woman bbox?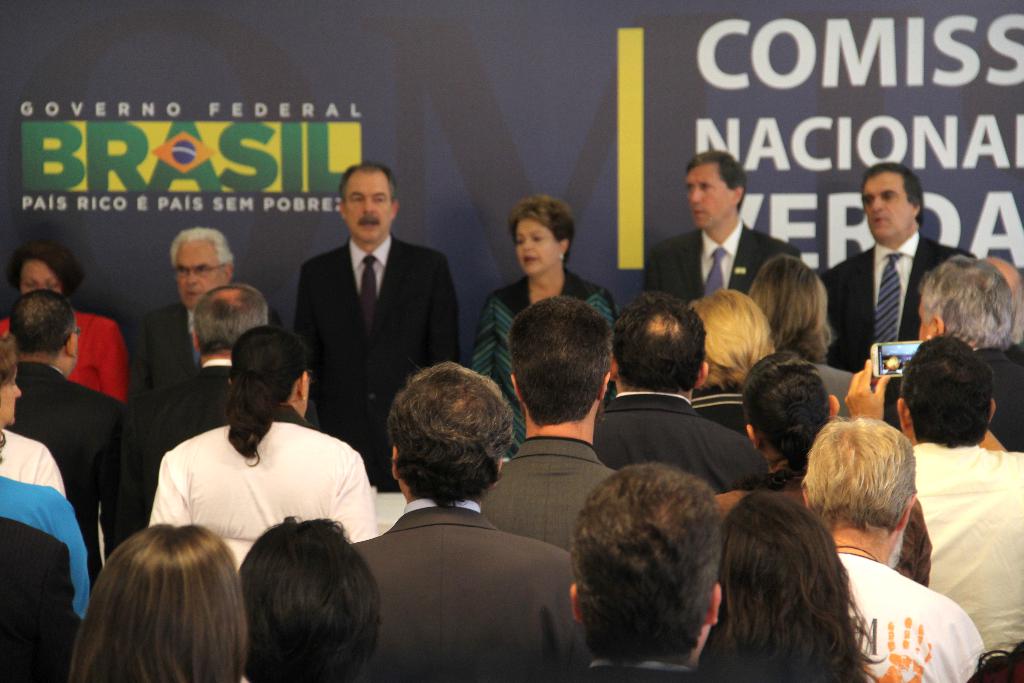
701, 487, 883, 682
